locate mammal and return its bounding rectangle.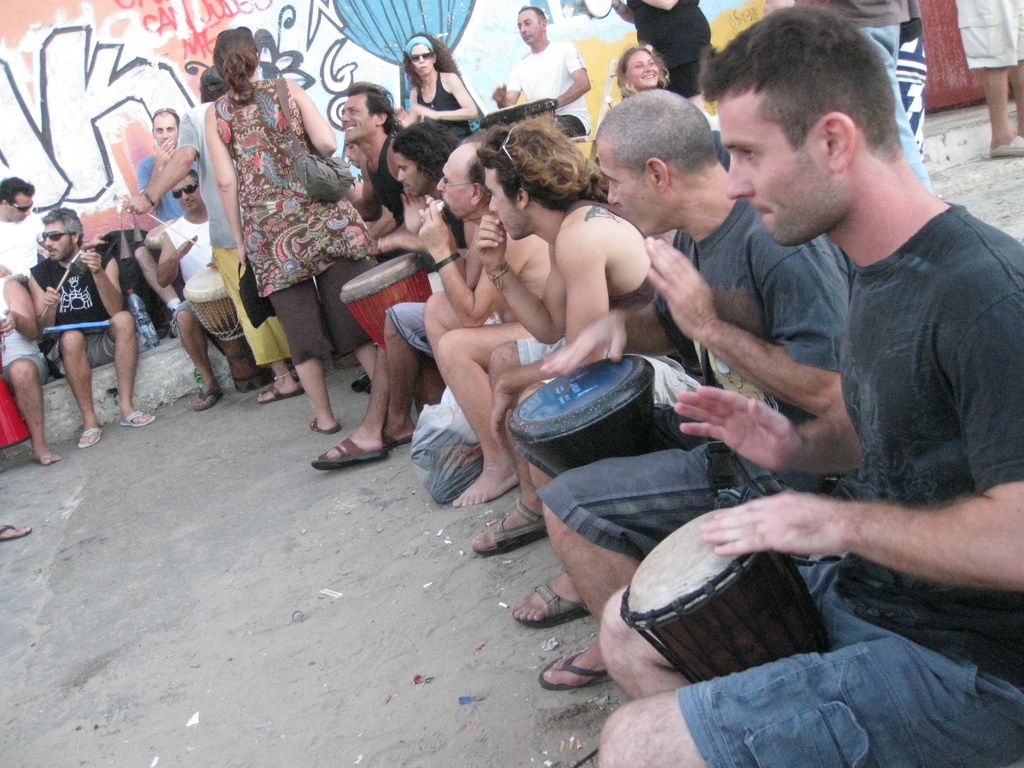
<box>895,0,923,156</box>.
